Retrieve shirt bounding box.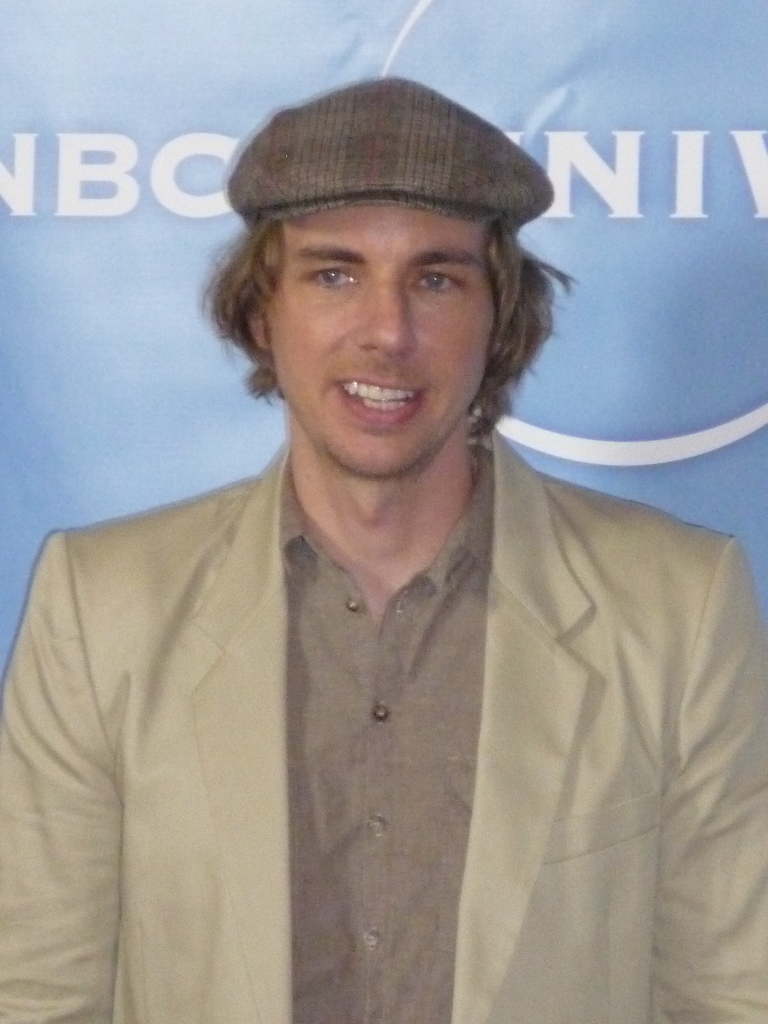
Bounding box: <box>279,444,496,1021</box>.
